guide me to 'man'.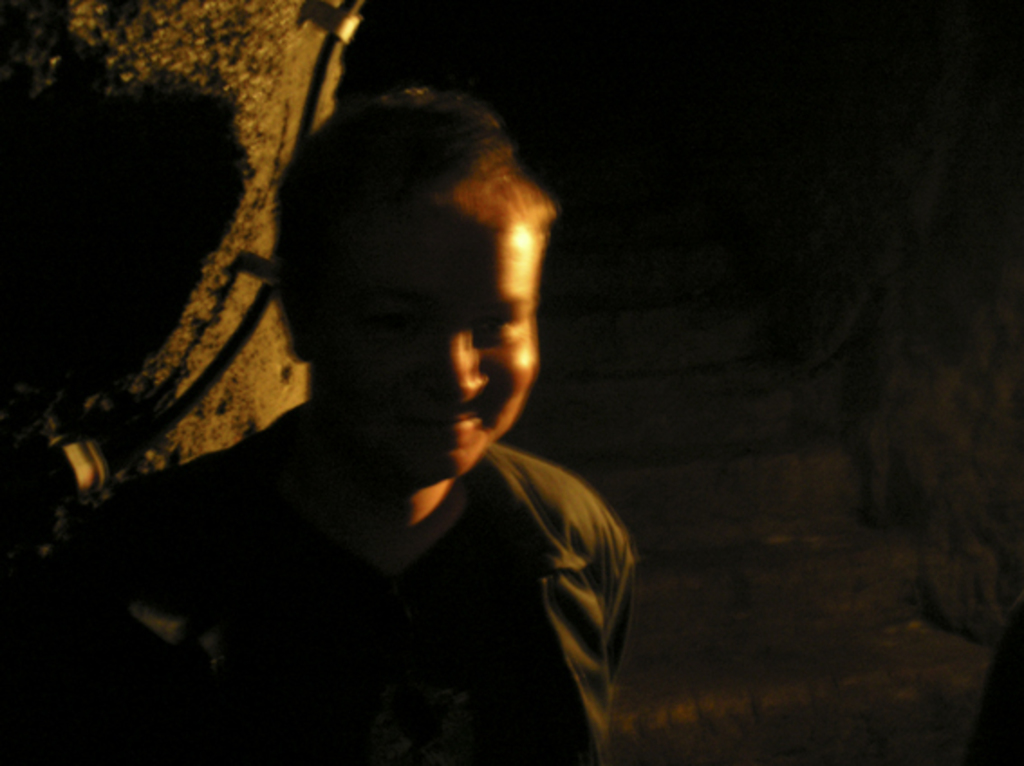
Guidance: left=0, top=81, right=636, bottom=764.
